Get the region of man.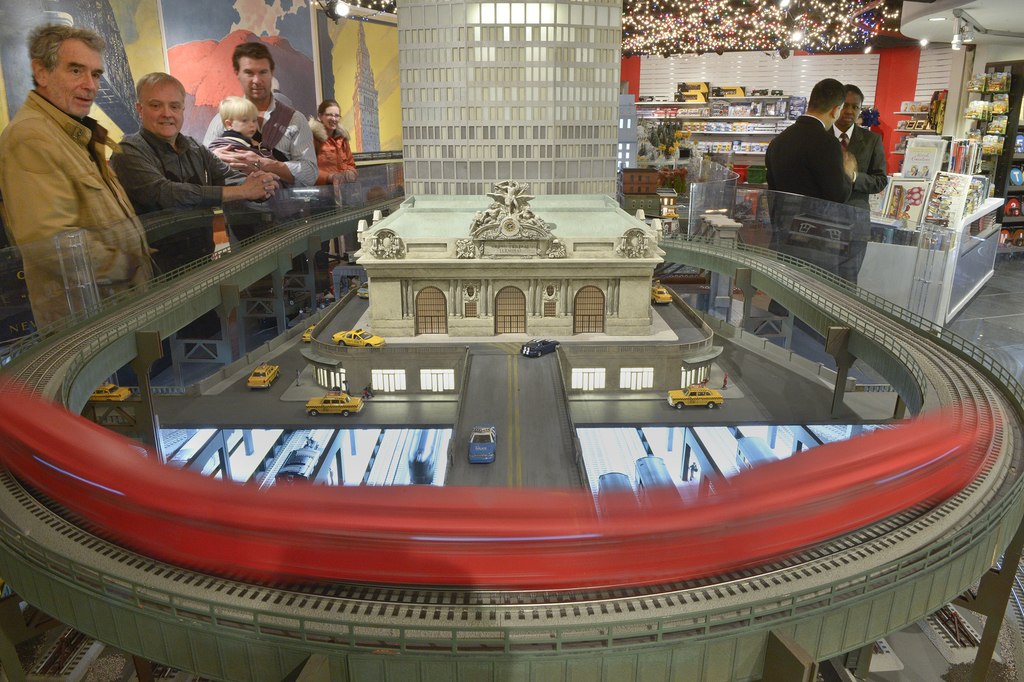
(0, 20, 156, 346).
